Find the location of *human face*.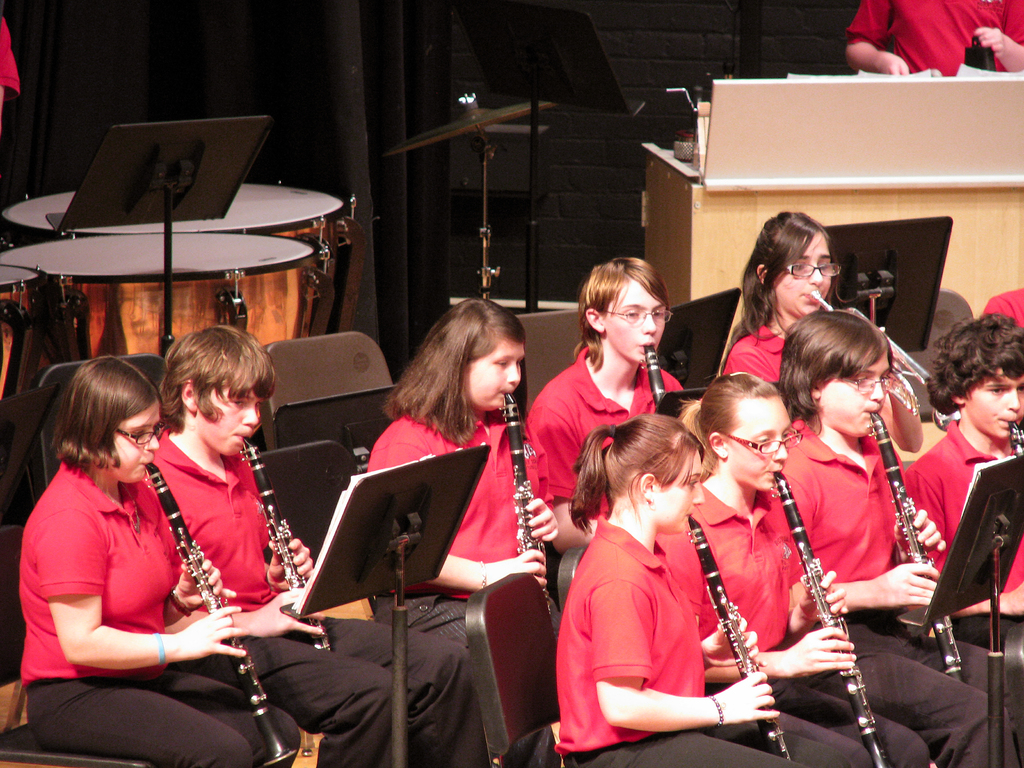
Location: 653, 455, 711, 534.
